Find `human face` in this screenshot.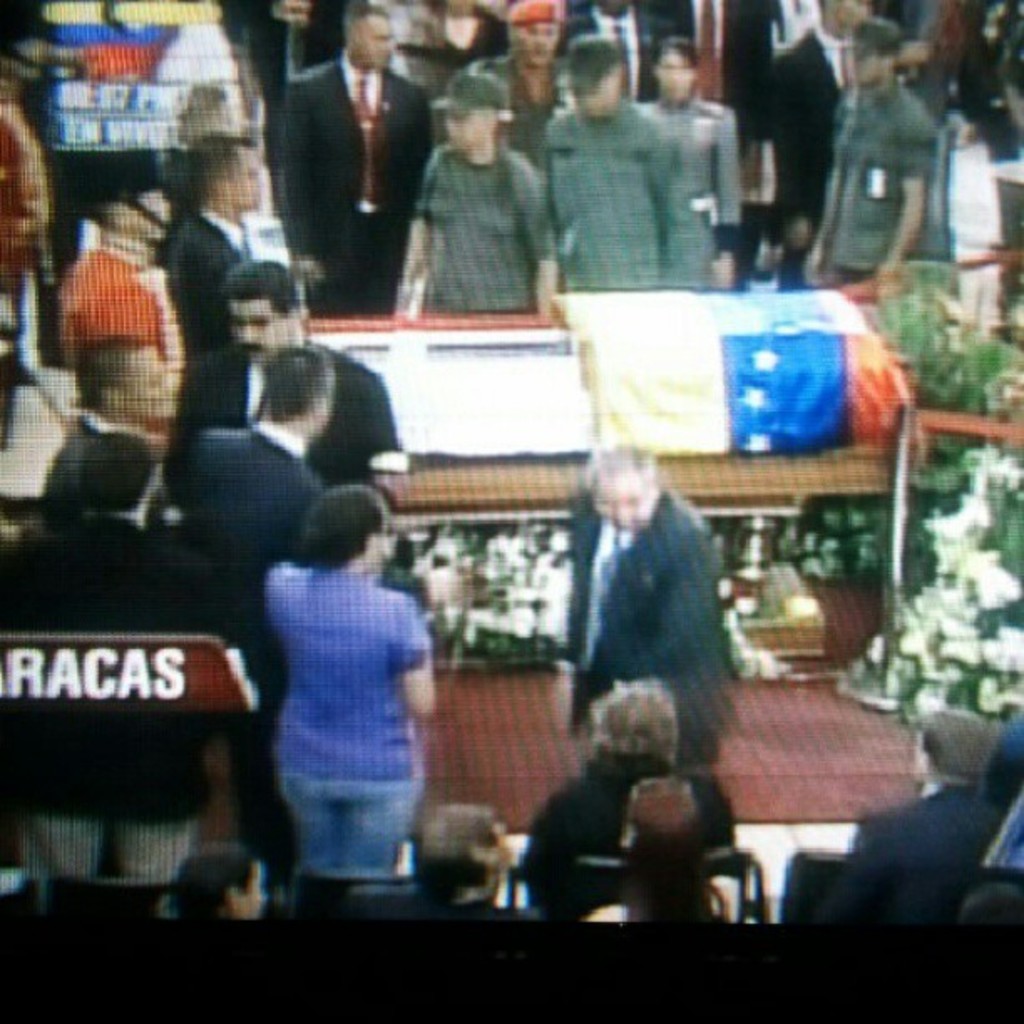
The bounding box for `human face` is left=131, top=348, right=159, bottom=413.
